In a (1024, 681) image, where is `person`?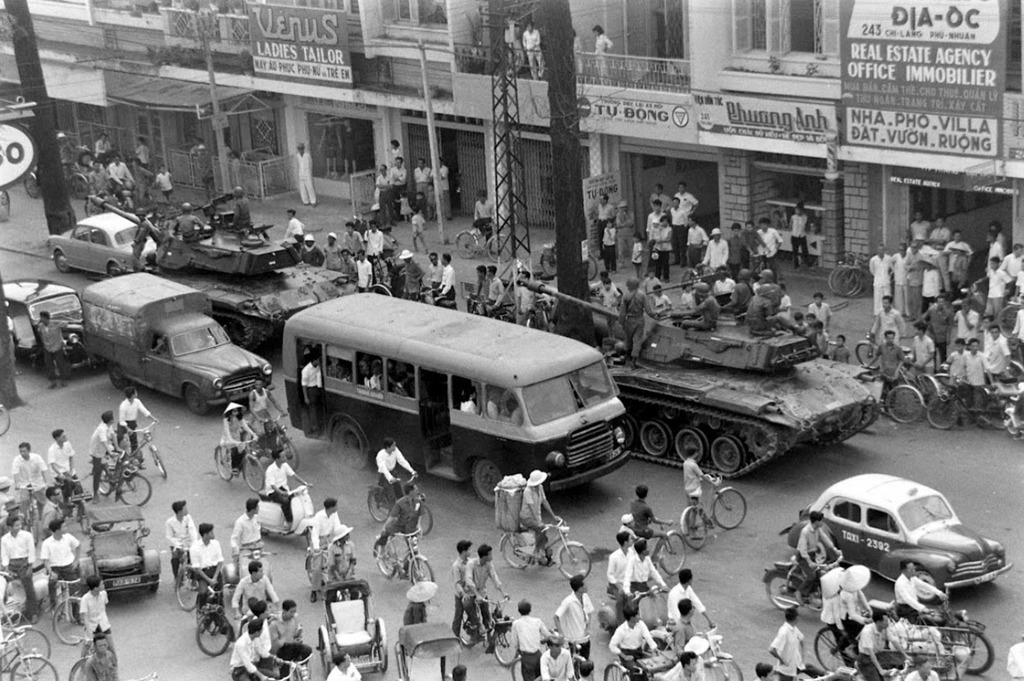
pyautogui.locateOnScreen(573, 657, 593, 680).
